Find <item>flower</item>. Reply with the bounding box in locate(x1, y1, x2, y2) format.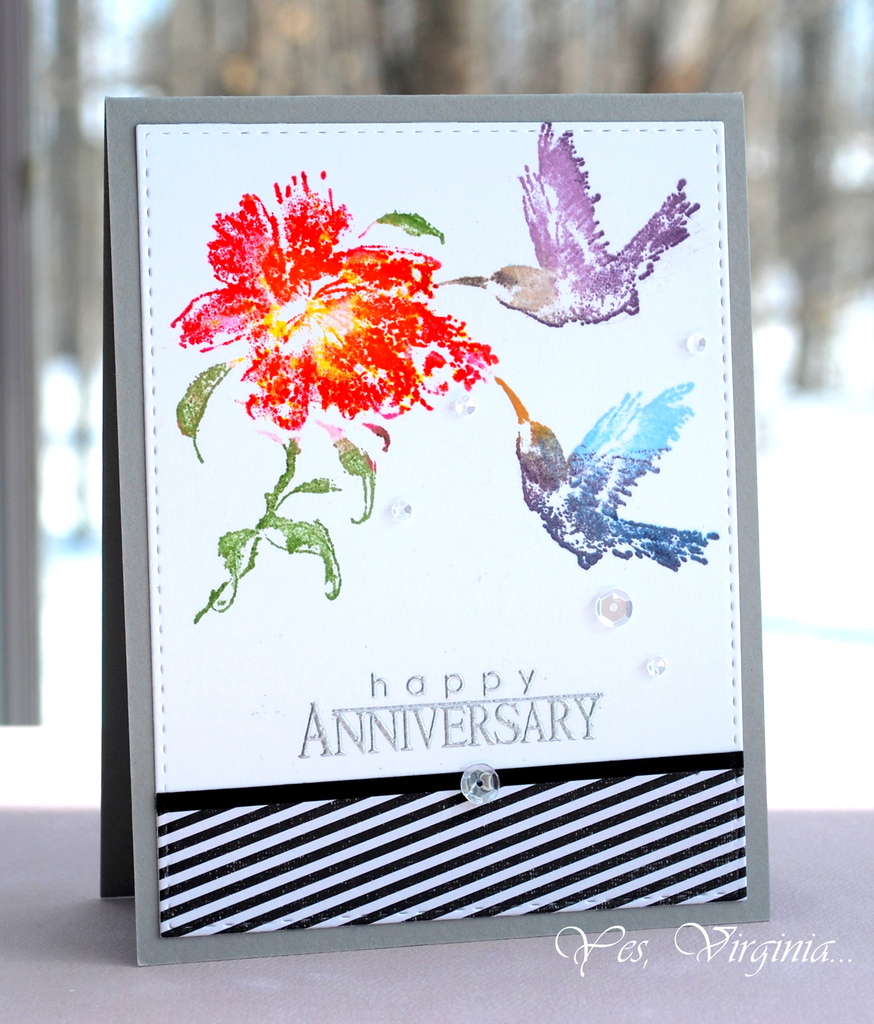
locate(149, 179, 515, 427).
